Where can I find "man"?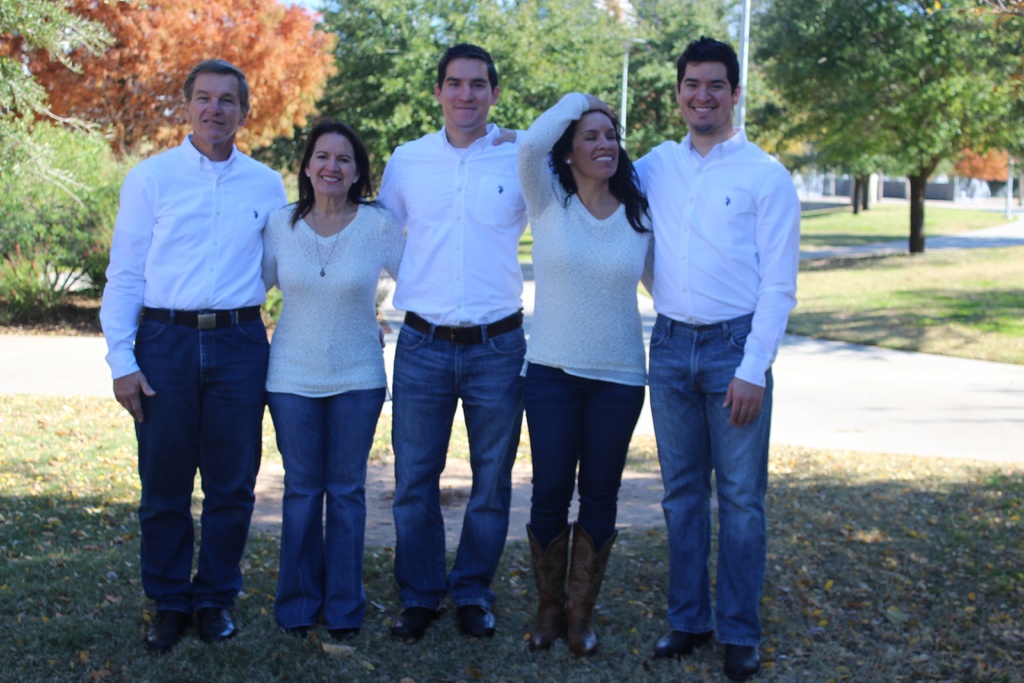
You can find it at (left=492, top=38, right=800, bottom=679).
